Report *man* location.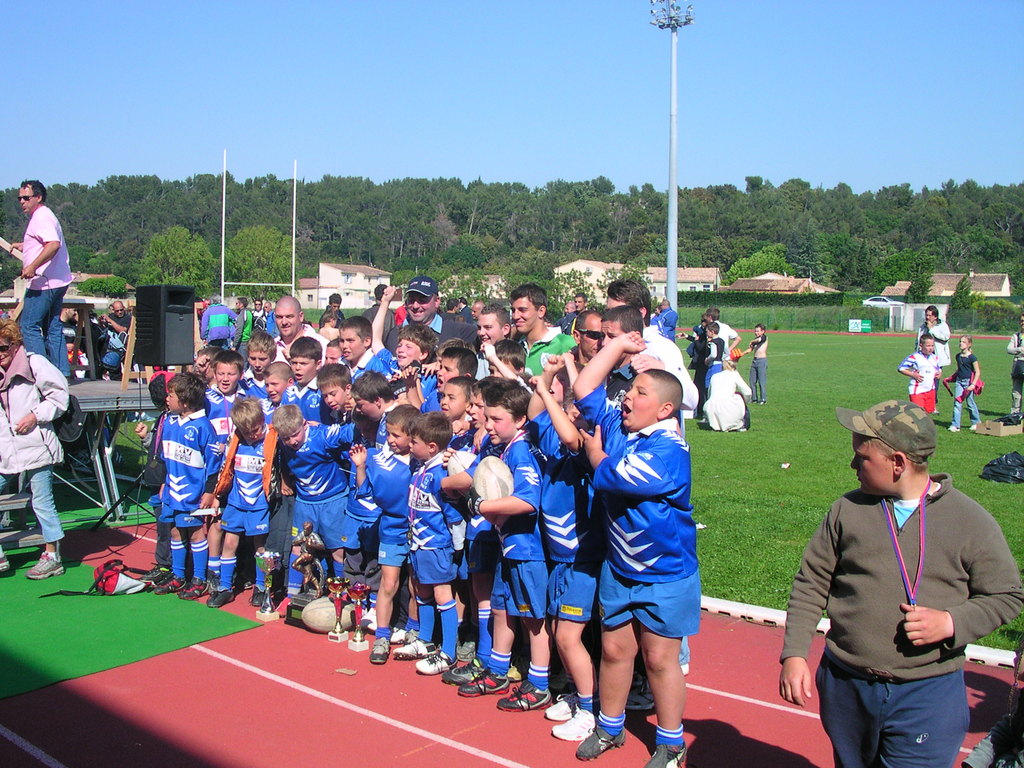
Report: [781, 399, 1000, 758].
